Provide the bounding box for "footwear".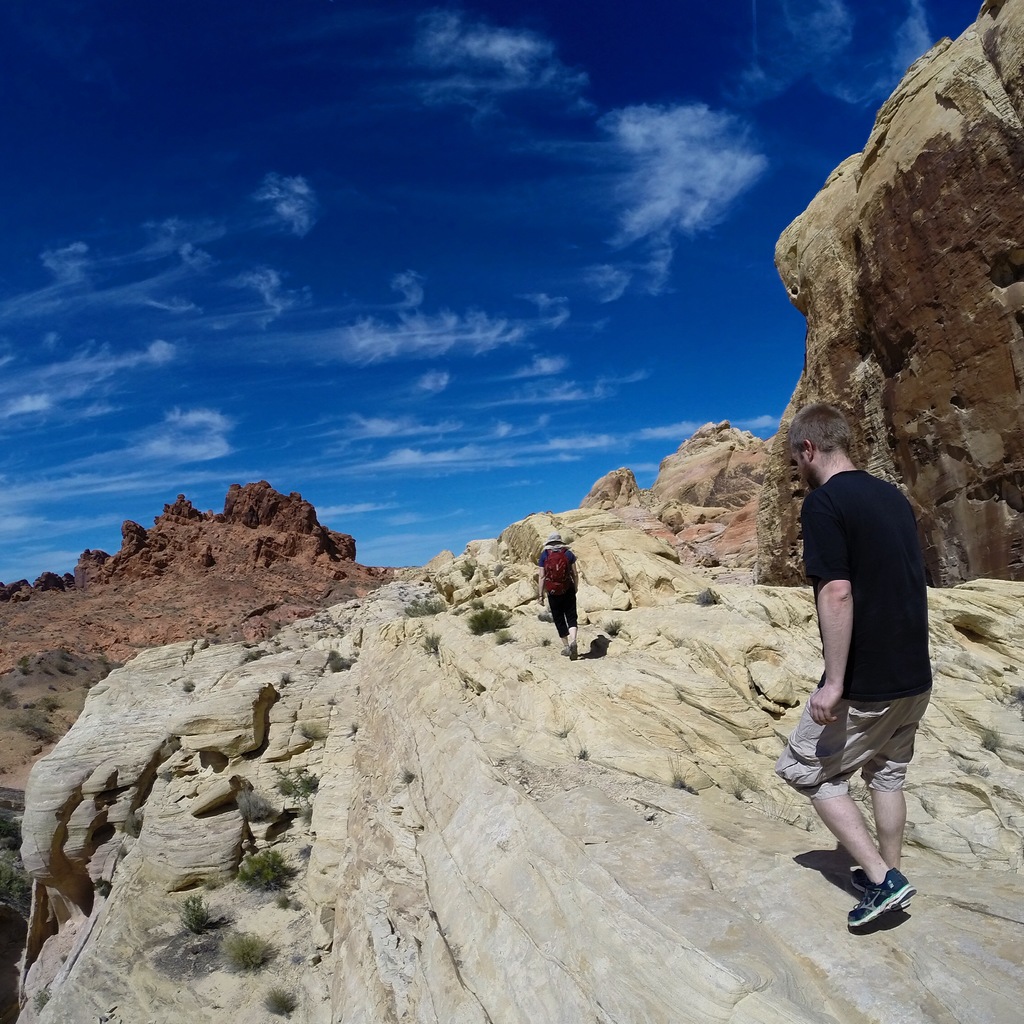
Rect(556, 645, 572, 657).
